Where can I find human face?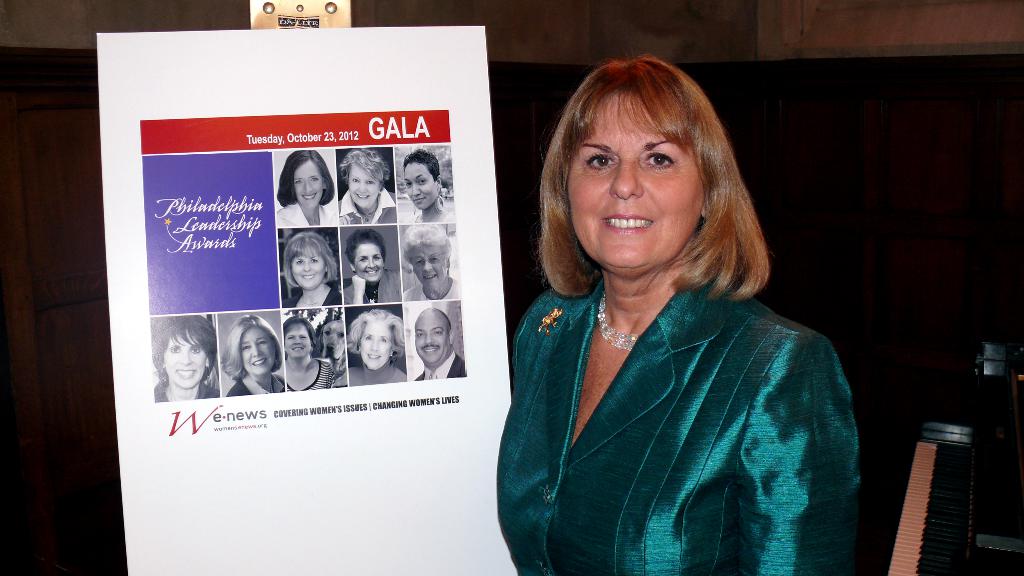
You can find it at <bbox>293, 163, 324, 205</bbox>.
